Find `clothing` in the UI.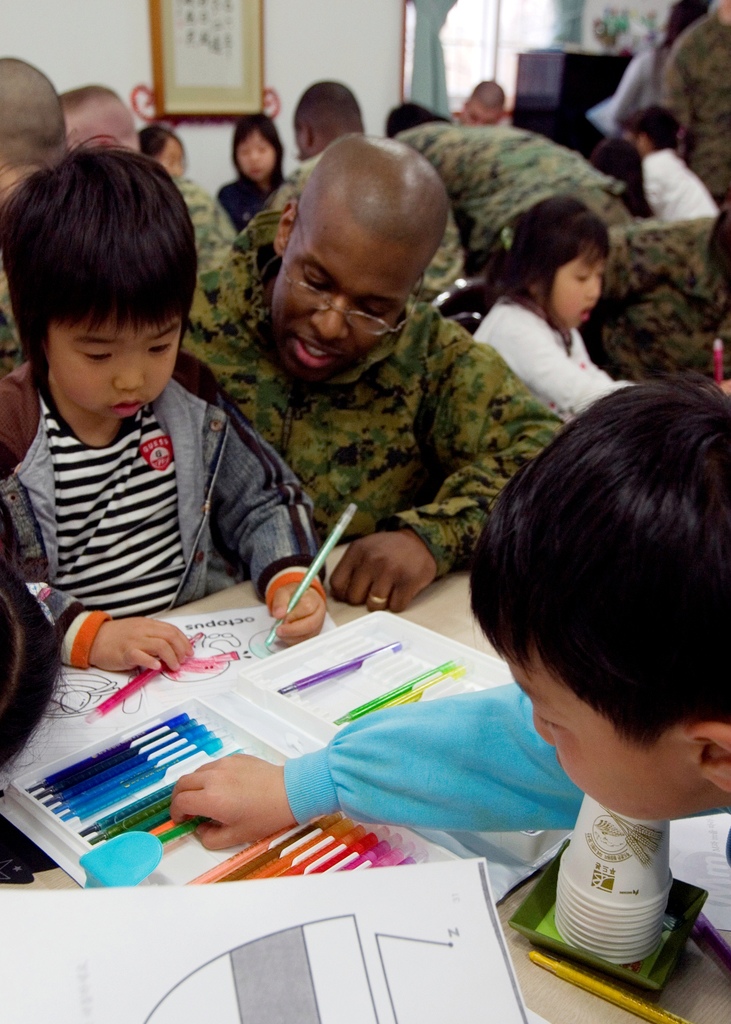
UI element at 660, 0, 730, 221.
